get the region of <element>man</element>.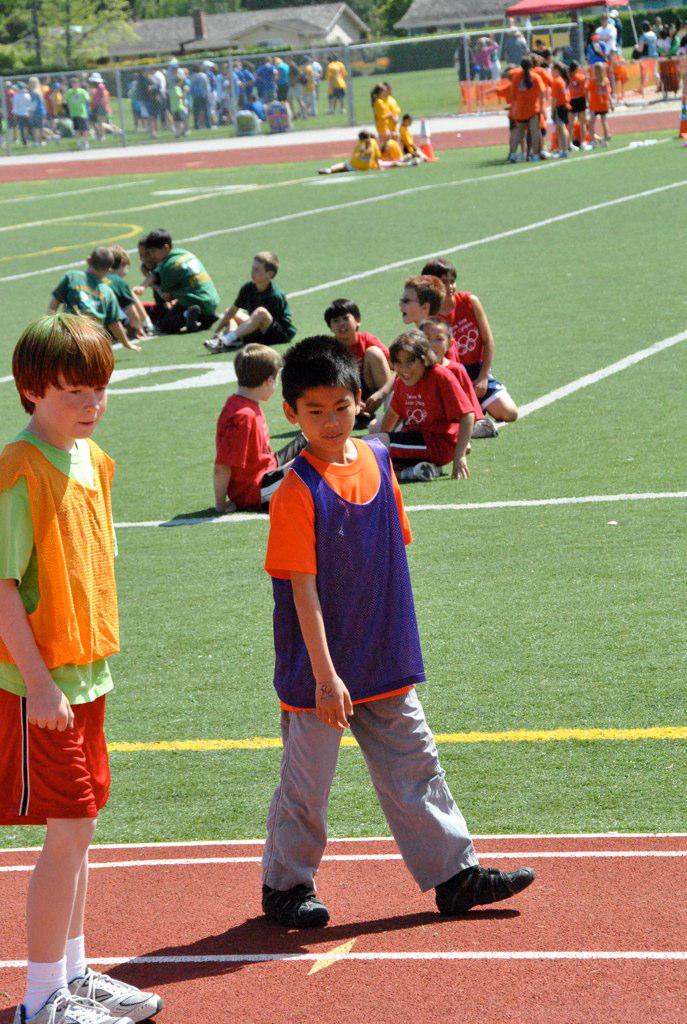
BBox(249, 55, 276, 97).
